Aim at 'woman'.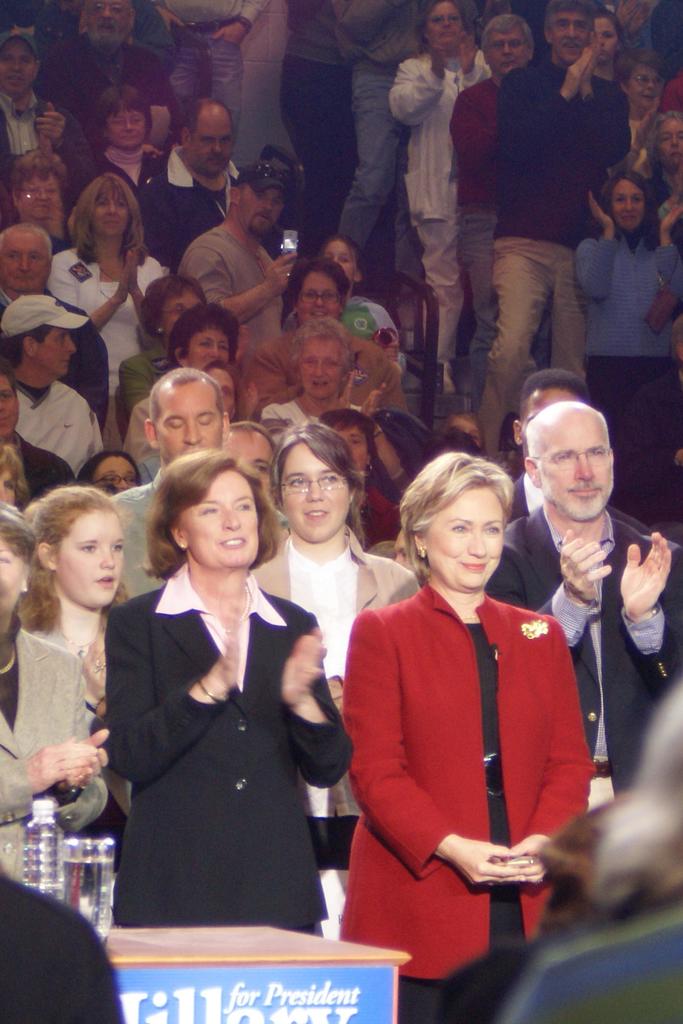
Aimed at select_region(232, 259, 407, 431).
